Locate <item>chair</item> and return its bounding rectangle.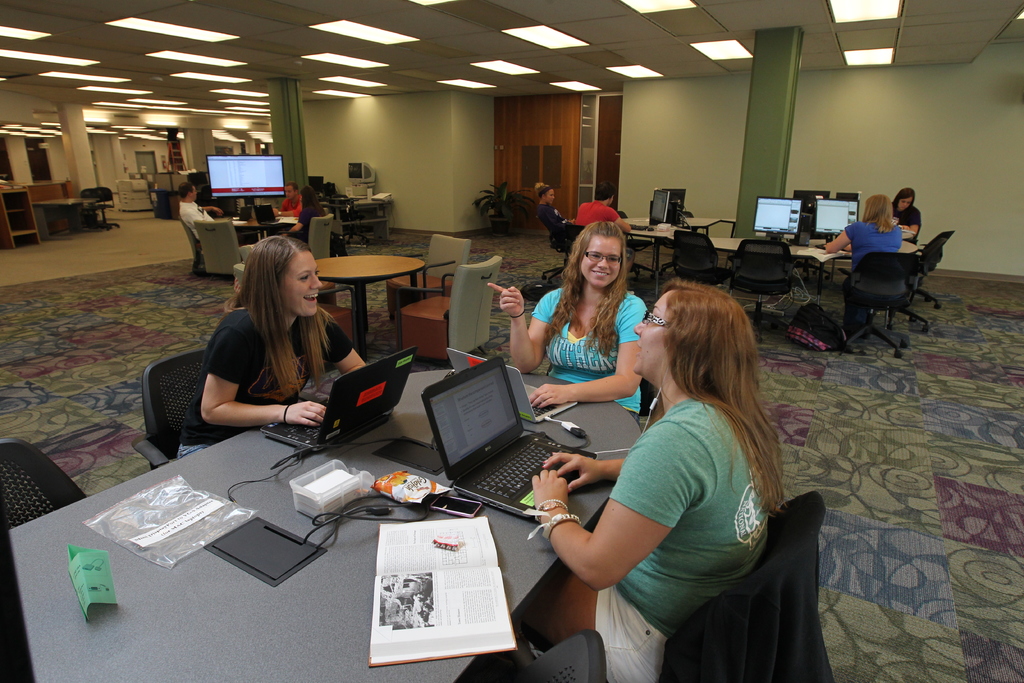
178, 215, 206, 265.
